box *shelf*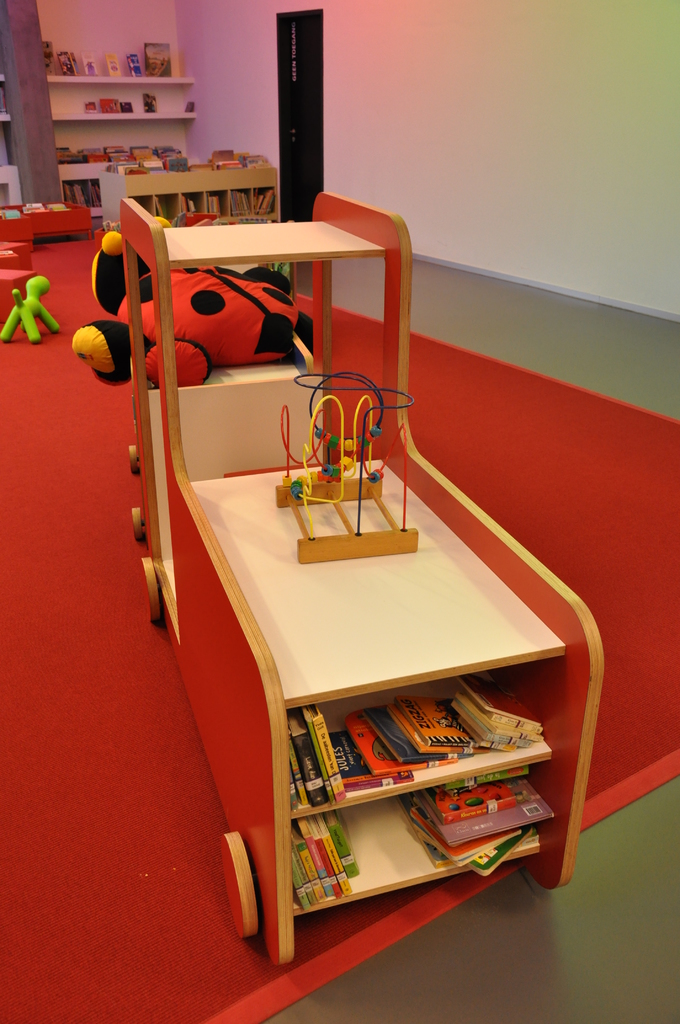
detection(0, 68, 26, 219)
